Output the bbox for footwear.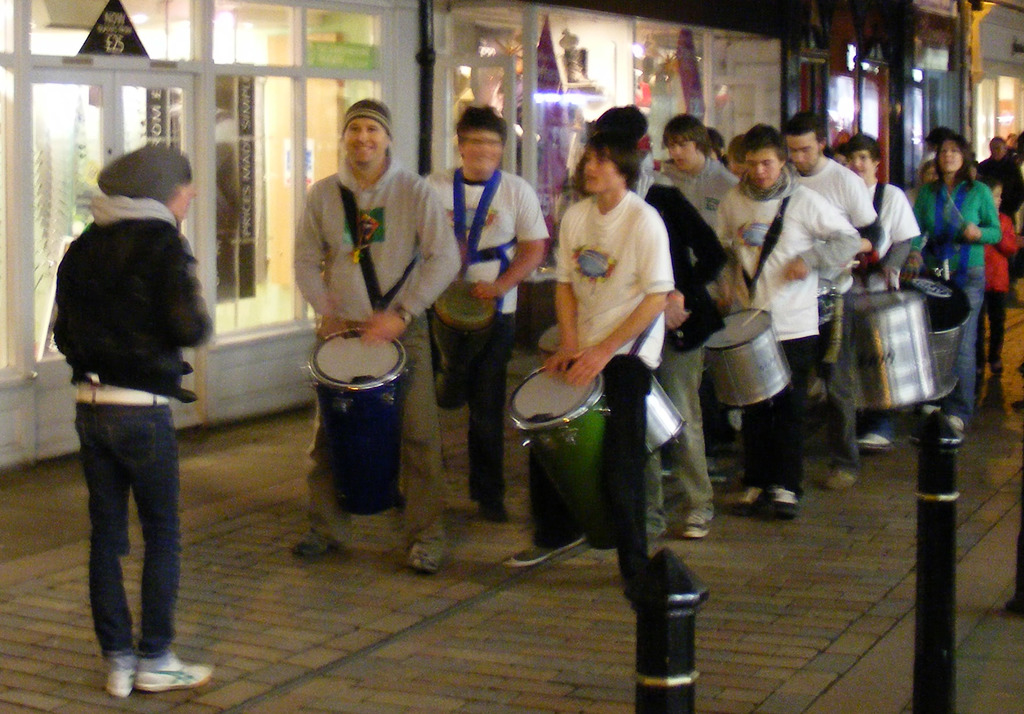
x1=858, y1=432, x2=887, y2=447.
